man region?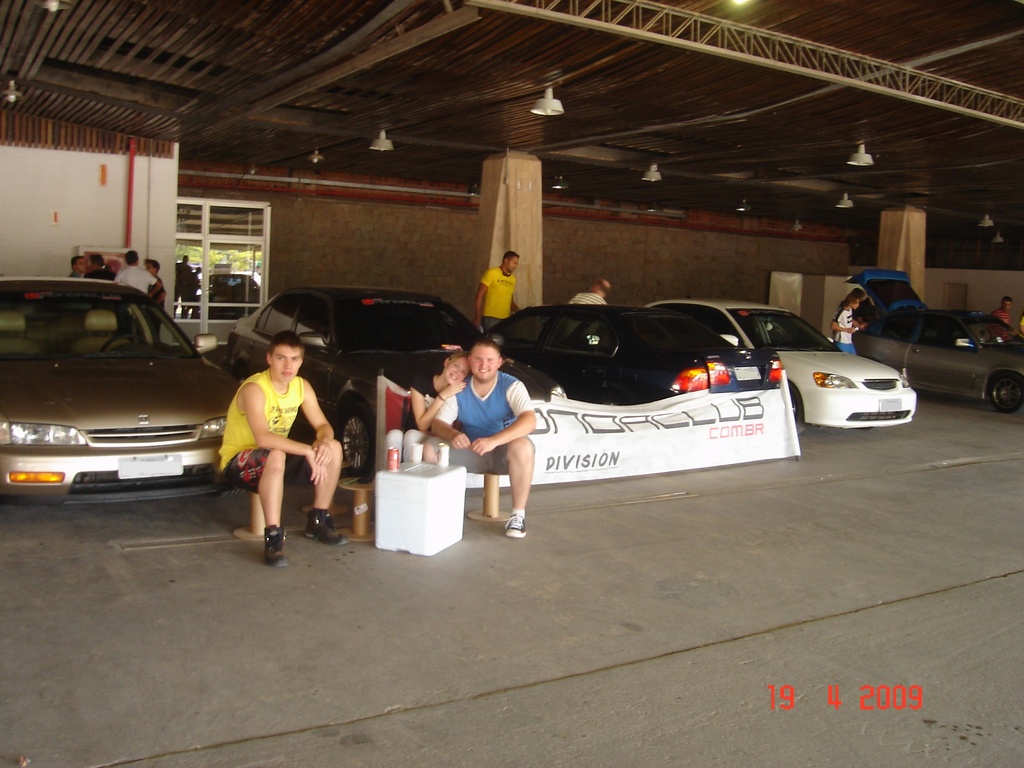
Rect(85, 252, 112, 278)
